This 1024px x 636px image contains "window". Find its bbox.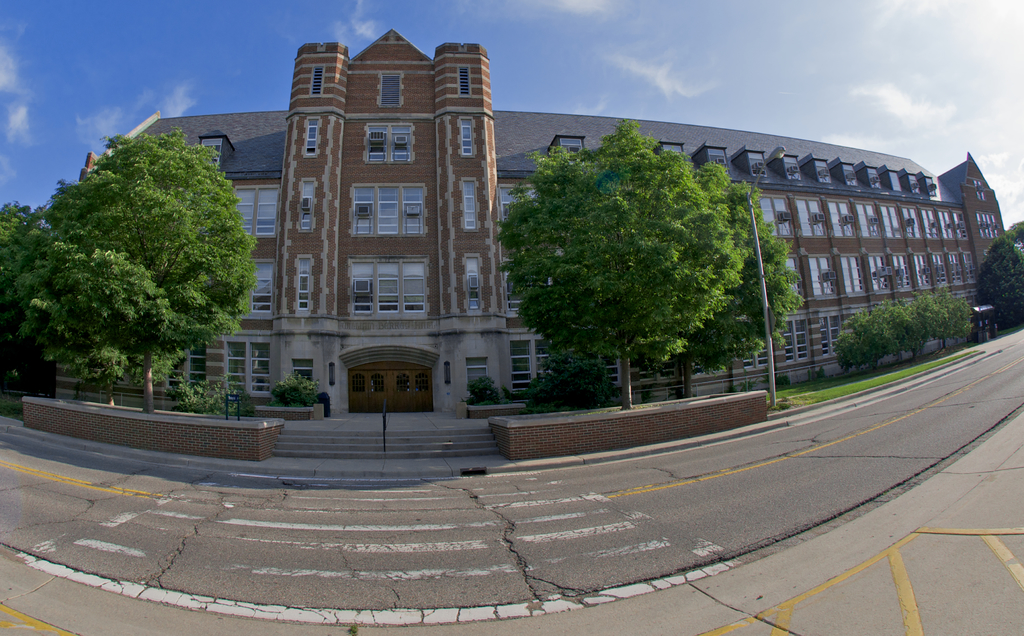
499,184,538,225.
